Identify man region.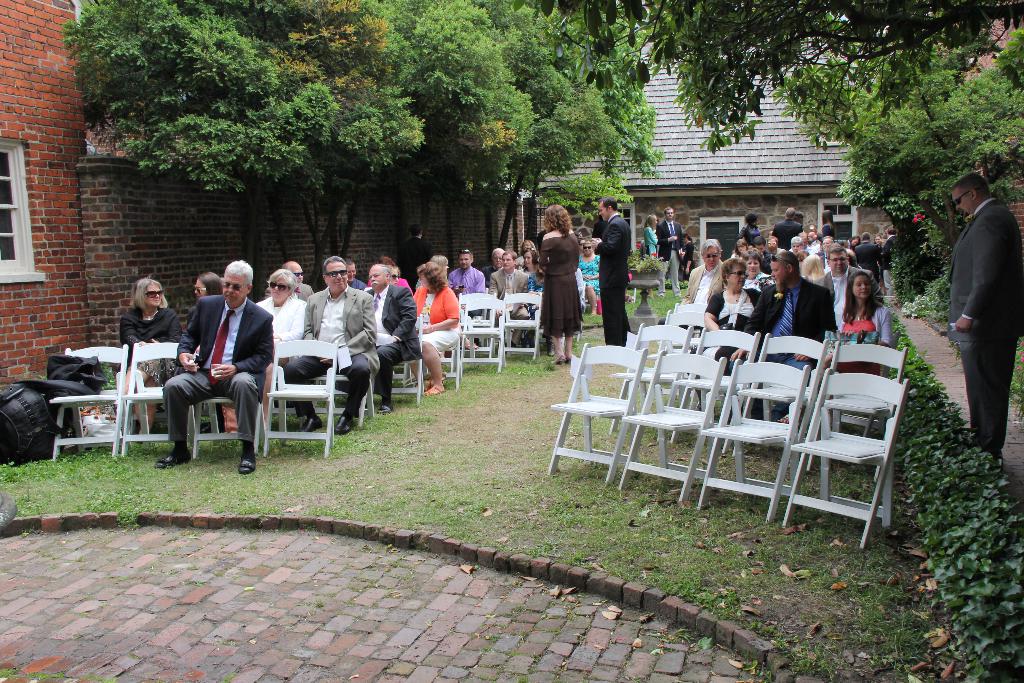
Region: Rect(365, 262, 428, 417).
